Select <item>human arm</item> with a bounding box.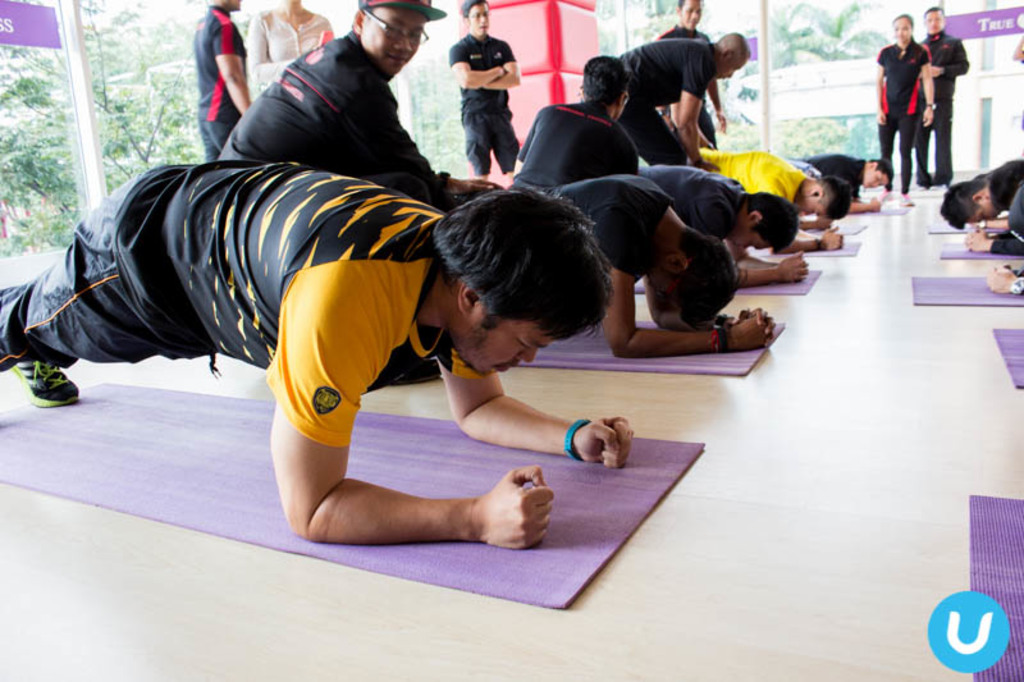
rect(211, 18, 252, 114).
